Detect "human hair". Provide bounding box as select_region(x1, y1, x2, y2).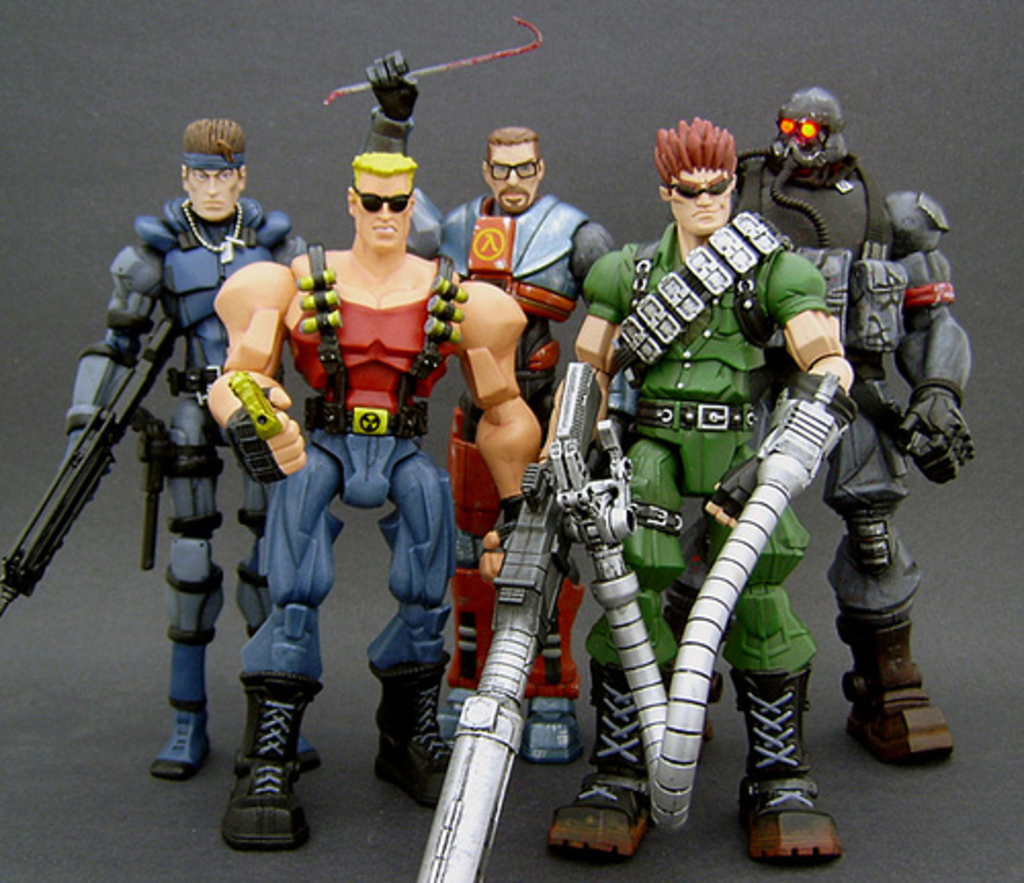
select_region(483, 127, 543, 172).
